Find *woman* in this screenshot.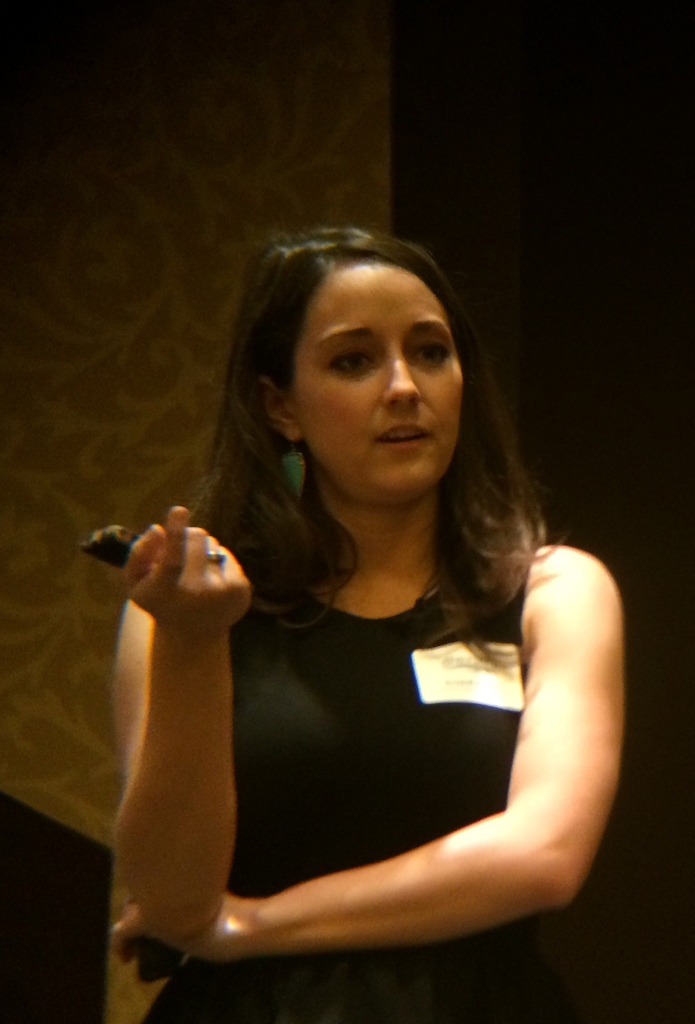
The bounding box for *woman* is <region>106, 227, 627, 1023</region>.
